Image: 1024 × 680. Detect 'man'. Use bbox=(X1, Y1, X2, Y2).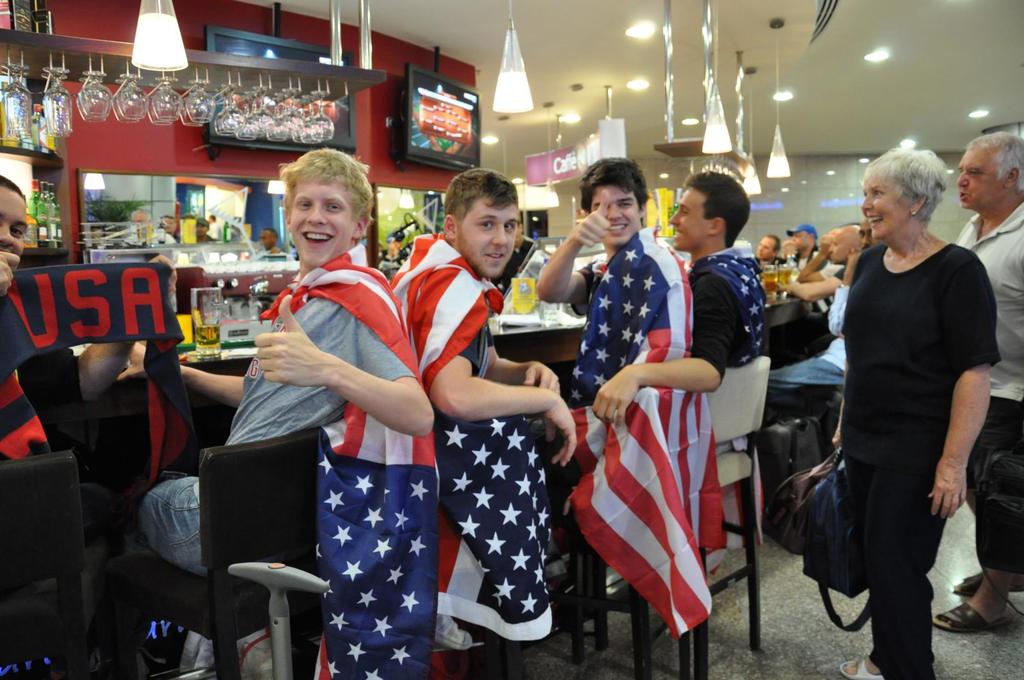
bbox=(516, 217, 534, 253).
